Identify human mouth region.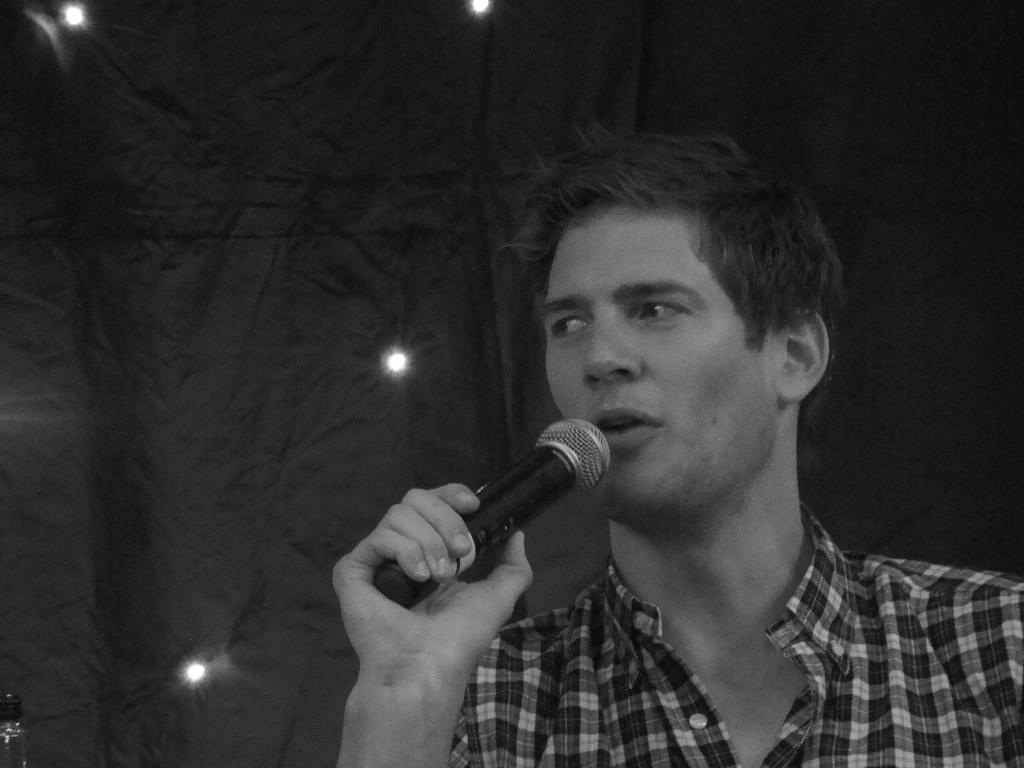
Region: BBox(588, 404, 664, 455).
